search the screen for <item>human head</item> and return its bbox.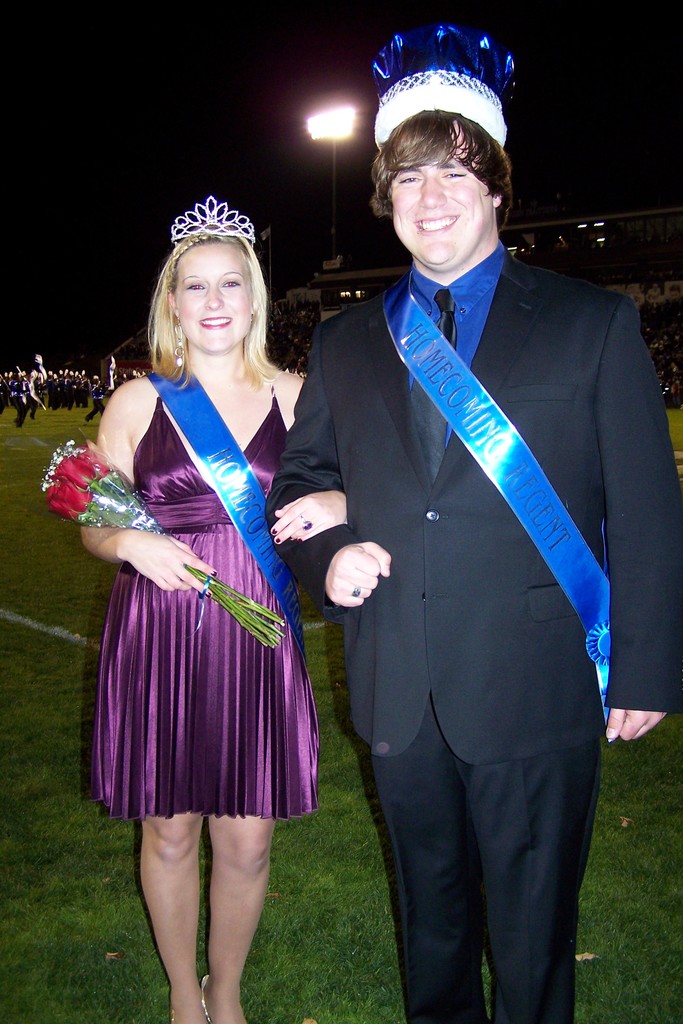
Found: [left=162, top=218, right=258, bottom=354].
